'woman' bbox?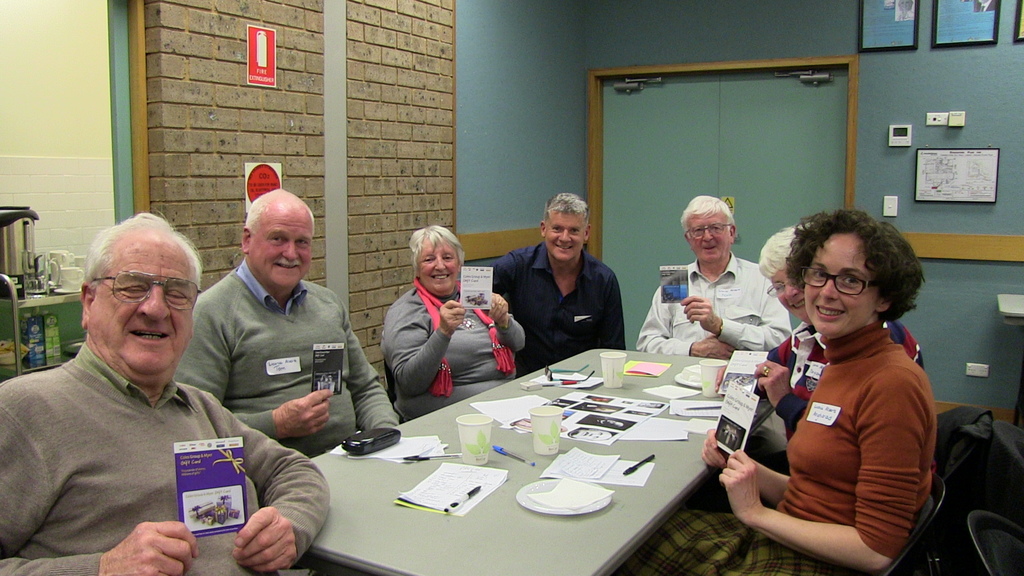
left=375, top=220, right=525, bottom=421
